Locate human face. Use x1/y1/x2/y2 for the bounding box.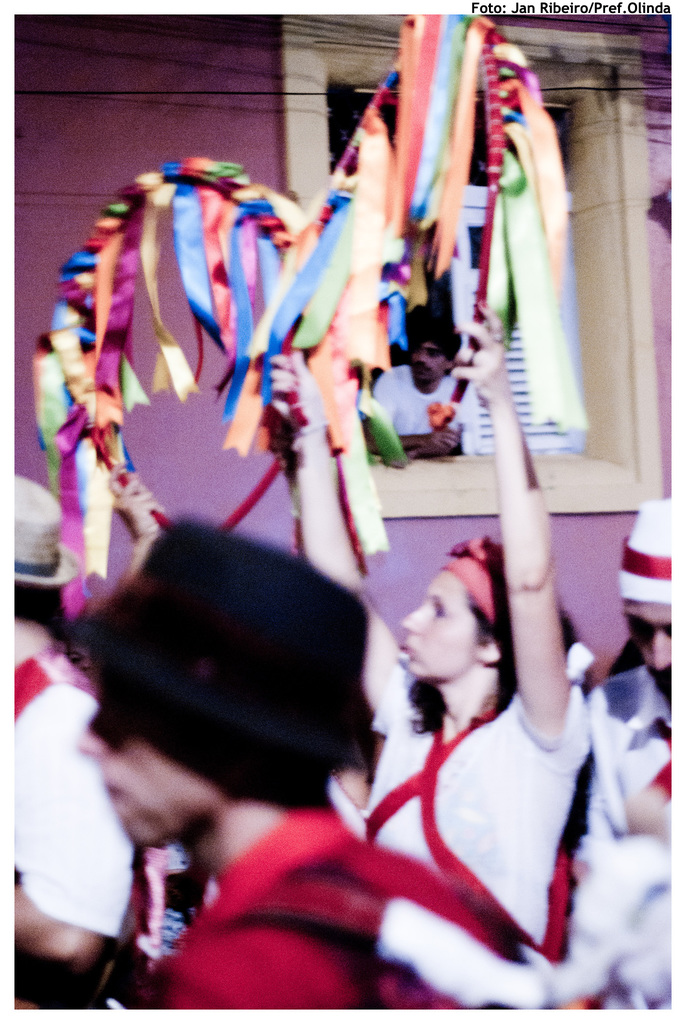
614/605/685/699.
